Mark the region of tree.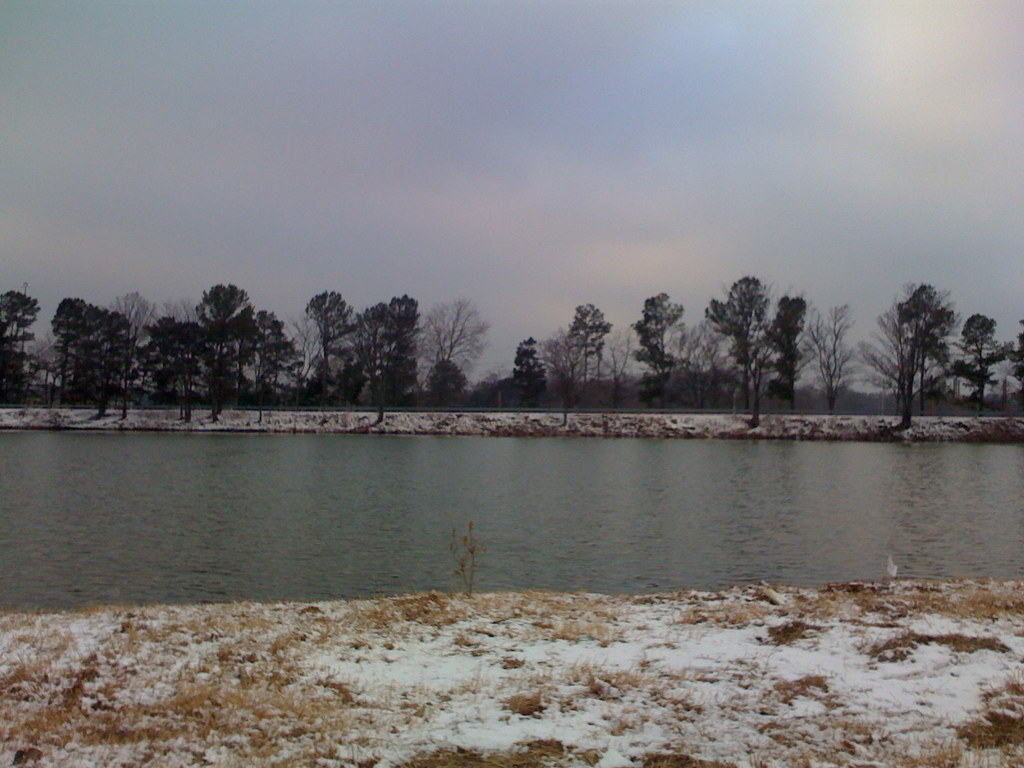
Region: [left=404, top=297, right=494, bottom=401].
